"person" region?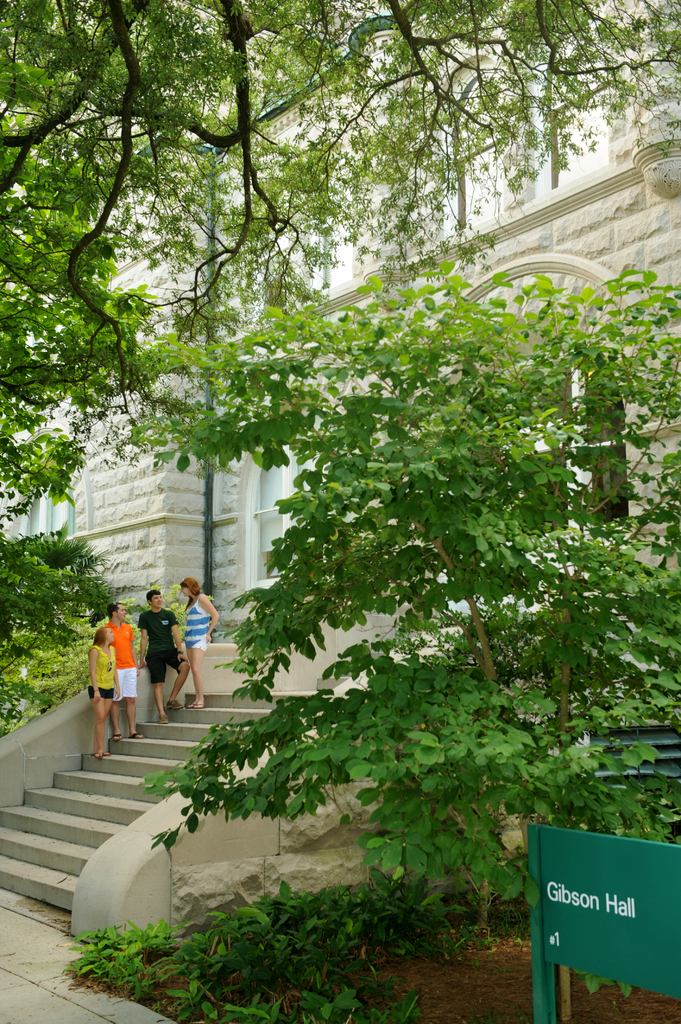
<region>173, 573, 214, 717</region>
